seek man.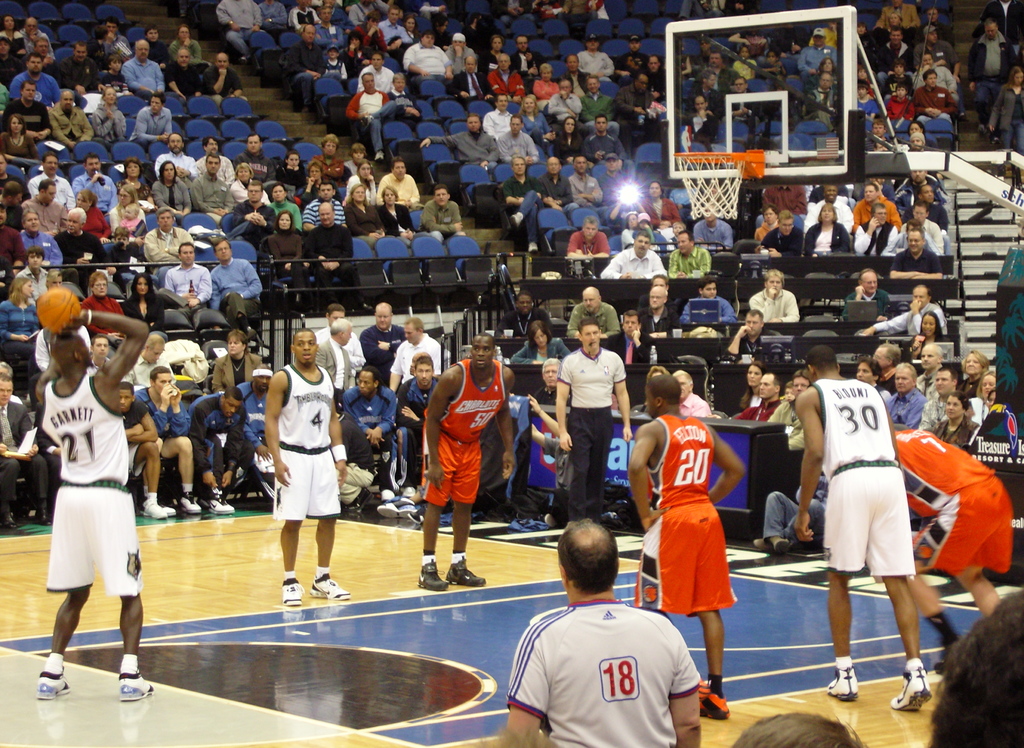
bbox(348, 73, 396, 156).
